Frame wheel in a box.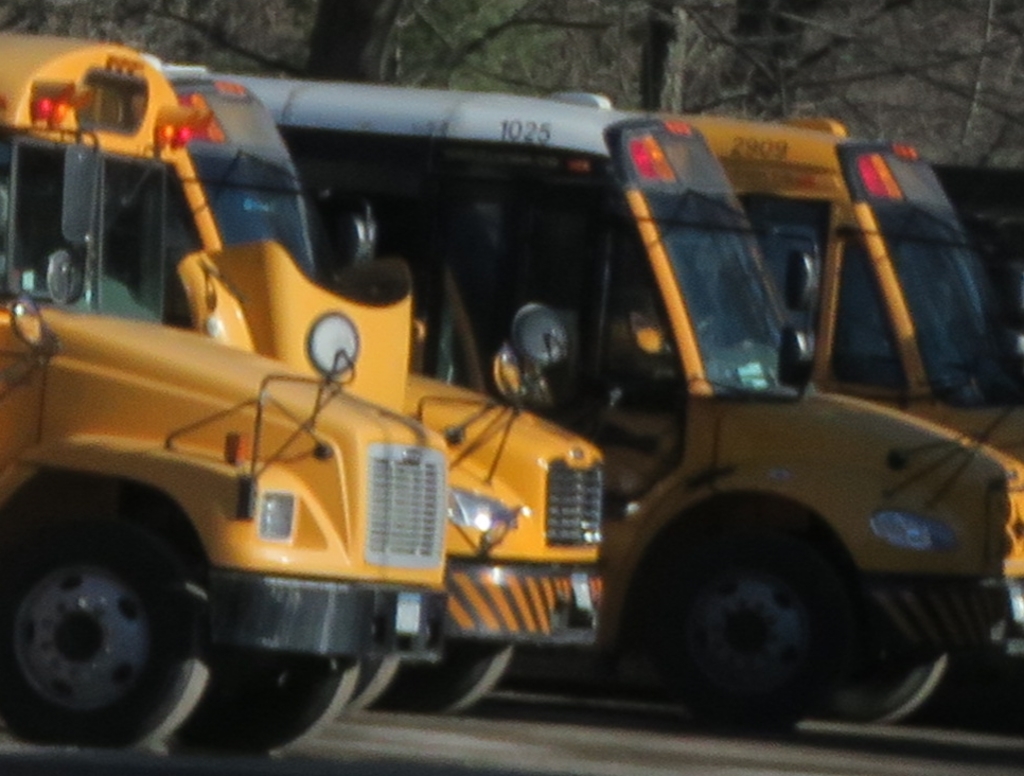
{"x1": 594, "y1": 504, "x2": 849, "y2": 736}.
